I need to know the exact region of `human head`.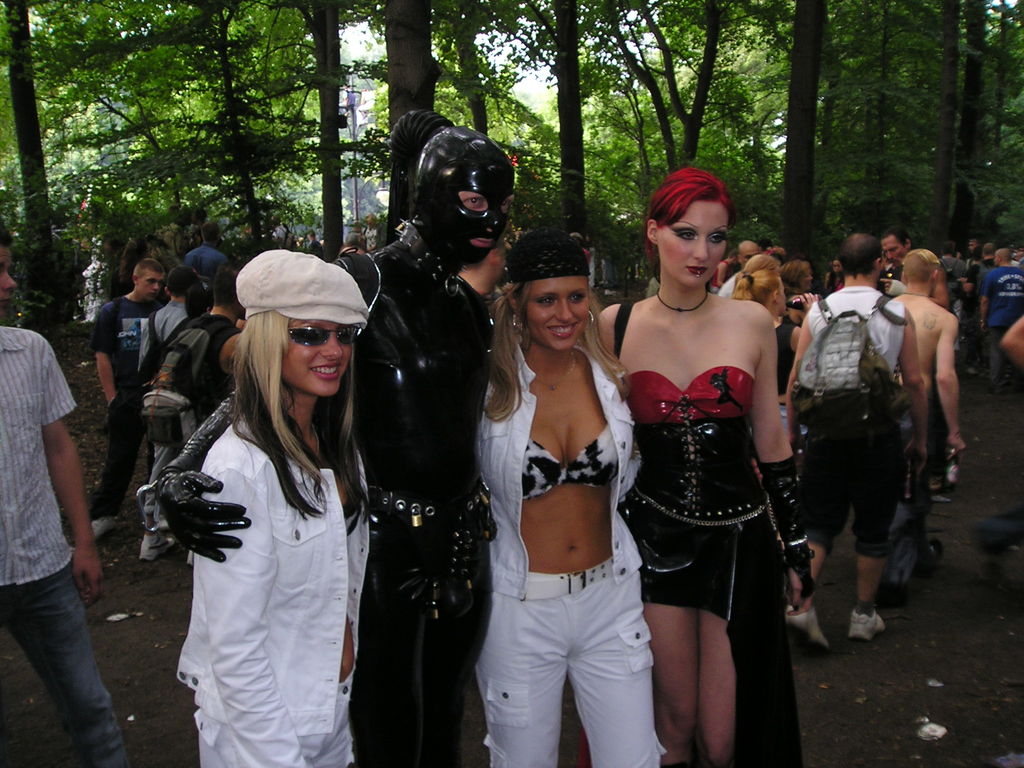
Region: <region>938, 241, 954, 255</region>.
